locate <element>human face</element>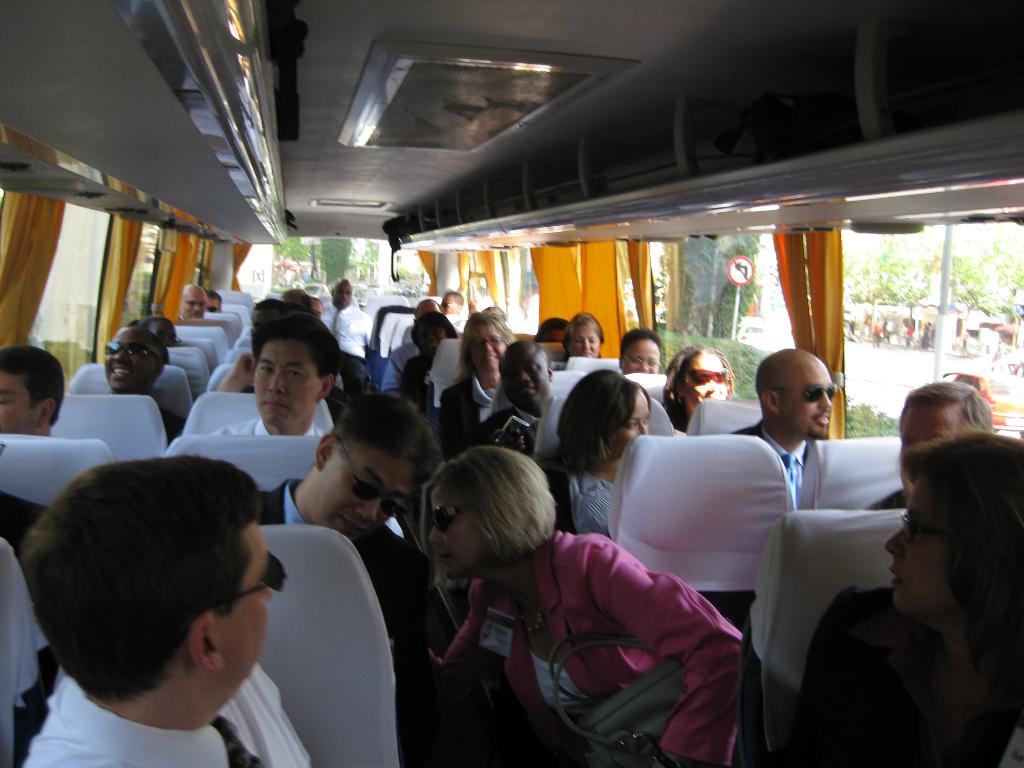
locate(330, 278, 353, 308)
